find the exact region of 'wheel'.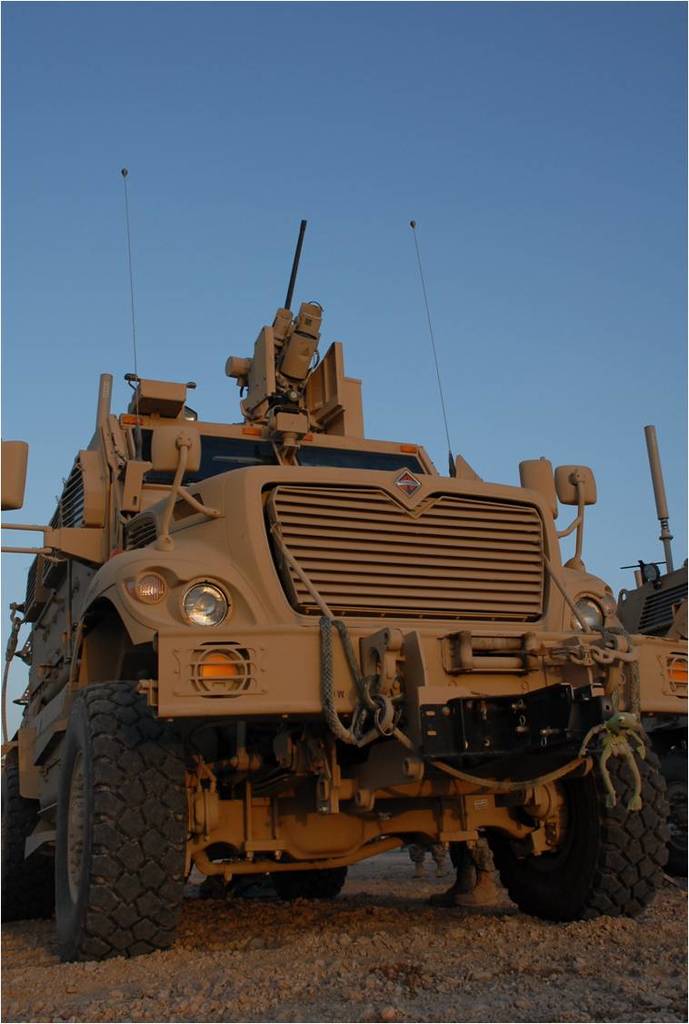
Exact region: [31,681,185,955].
